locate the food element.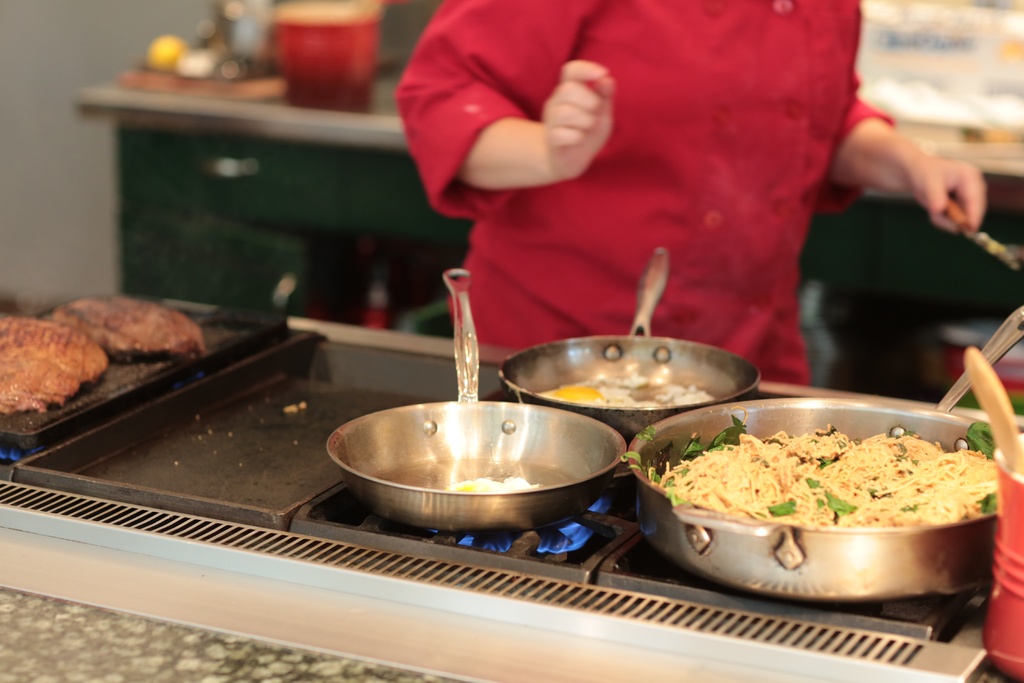
Element bbox: BBox(446, 471, 543, 496).
